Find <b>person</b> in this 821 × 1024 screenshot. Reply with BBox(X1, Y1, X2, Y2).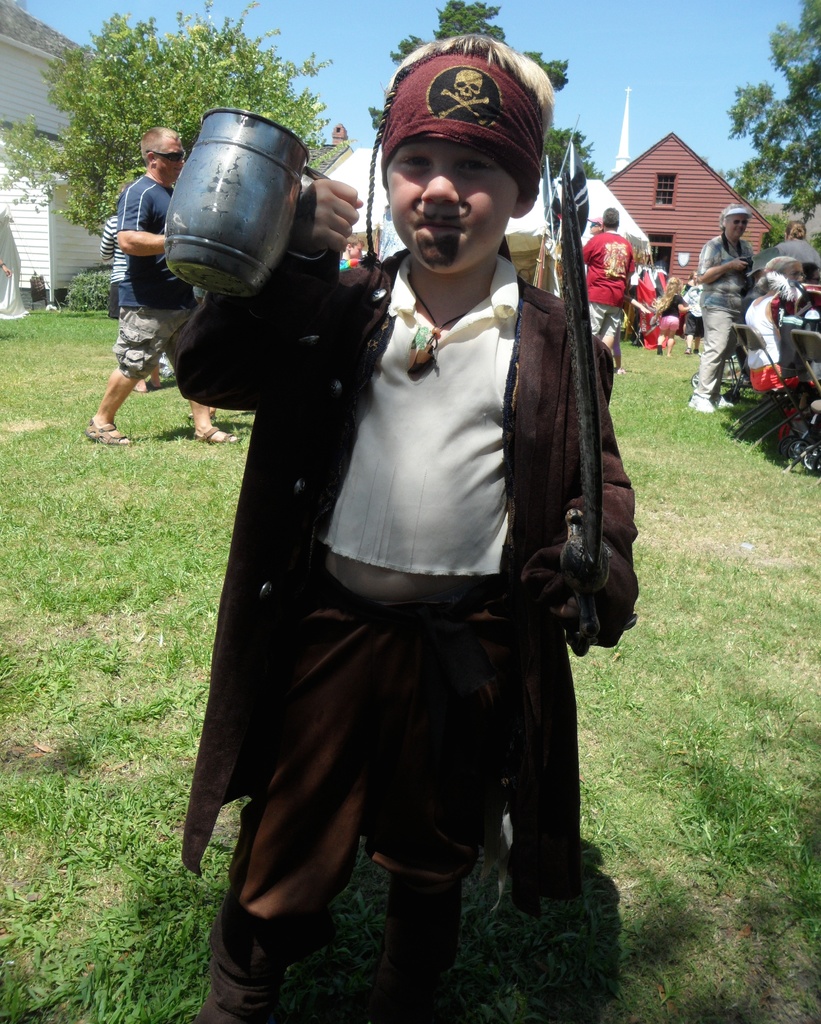
BBox(217, 38, 612, 980).
